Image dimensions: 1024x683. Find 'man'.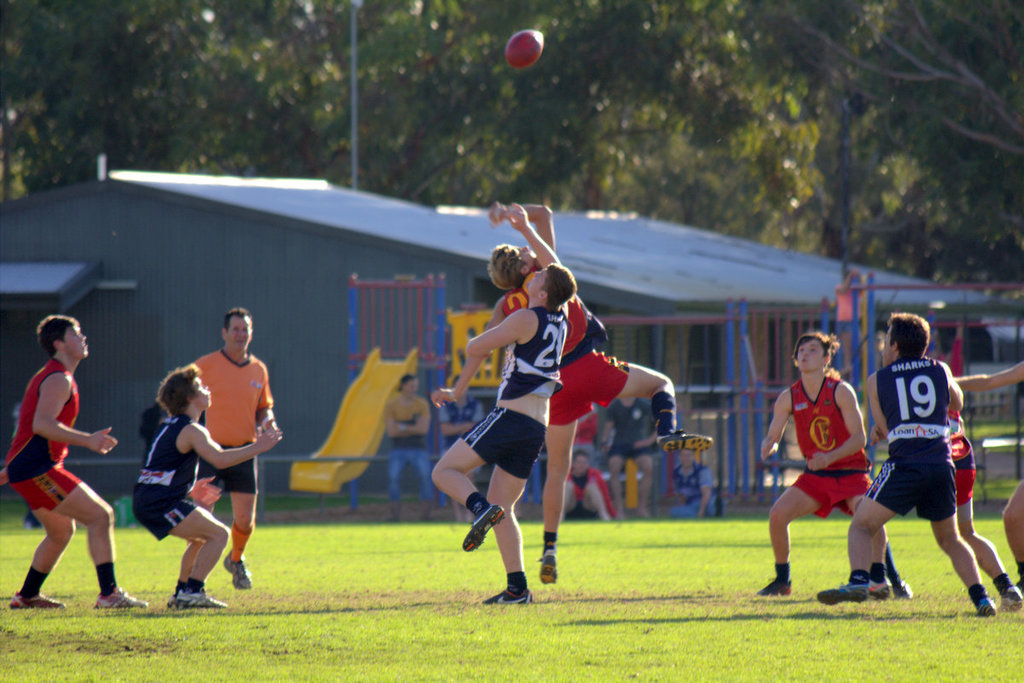
BBox(387, 381, 443, 524).
